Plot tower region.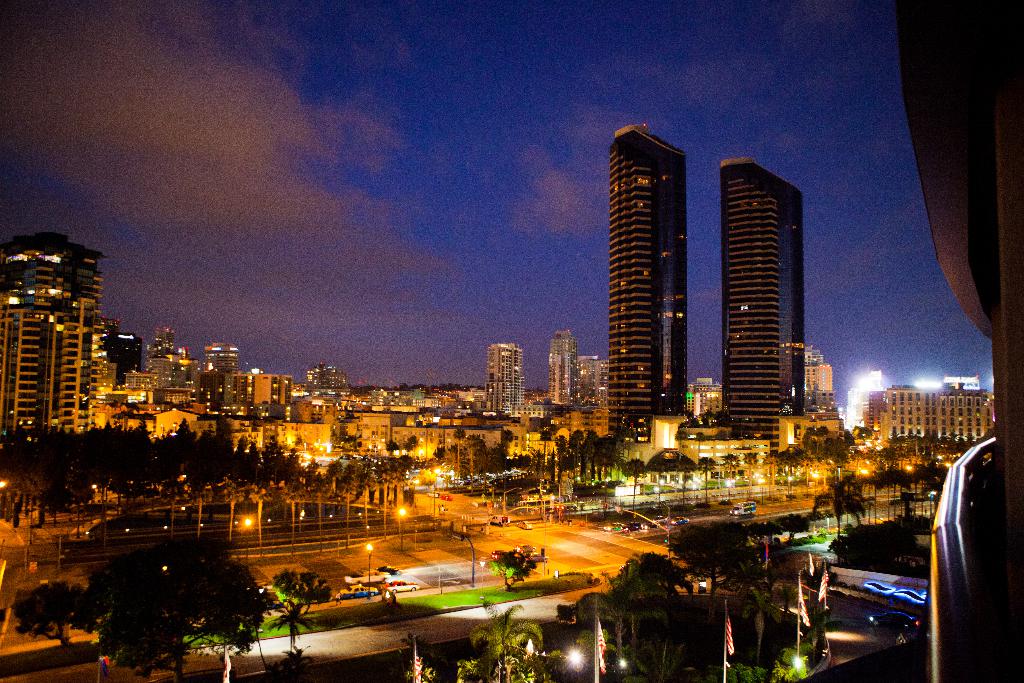
Plotted at bbox=[157, 330, 175, 348].
